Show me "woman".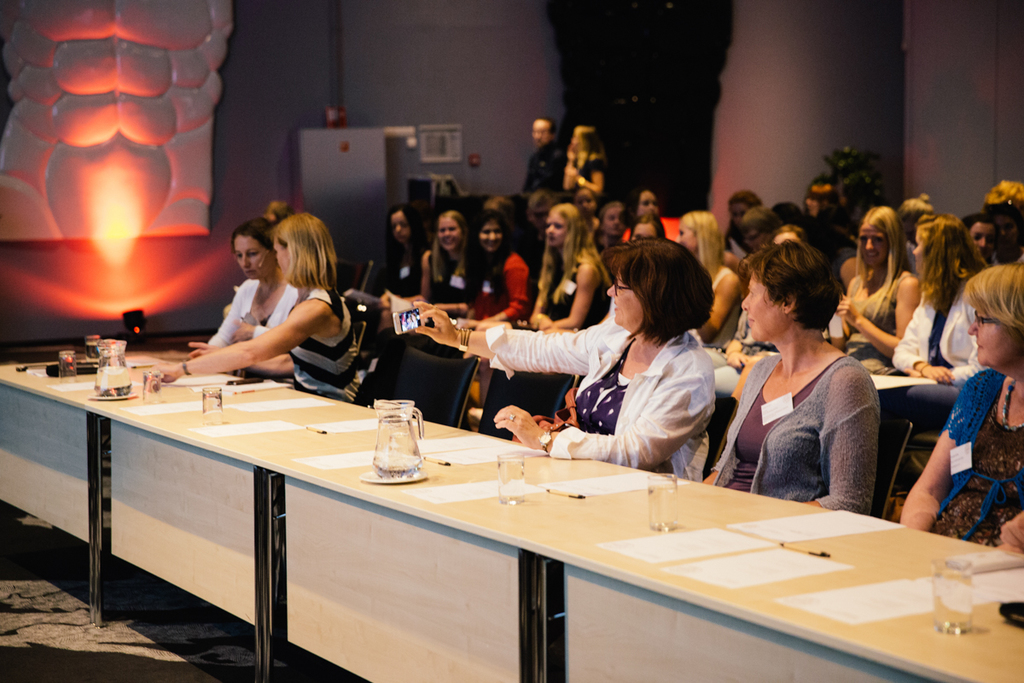
"woman" is here: region(672, 208, 743, 347).
